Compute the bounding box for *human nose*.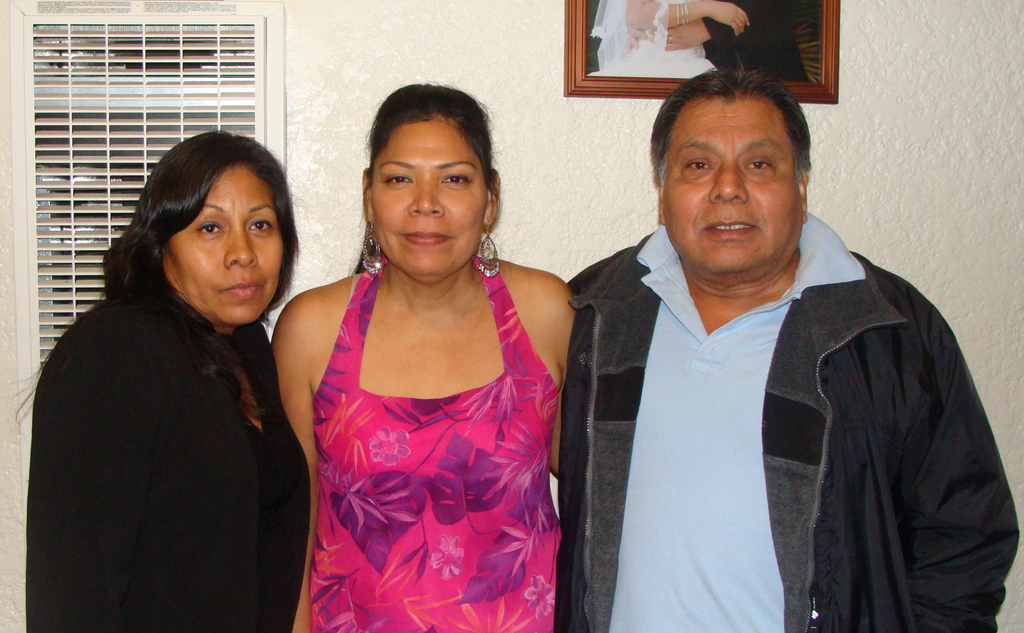
locate(707, 159, 745, 202).
